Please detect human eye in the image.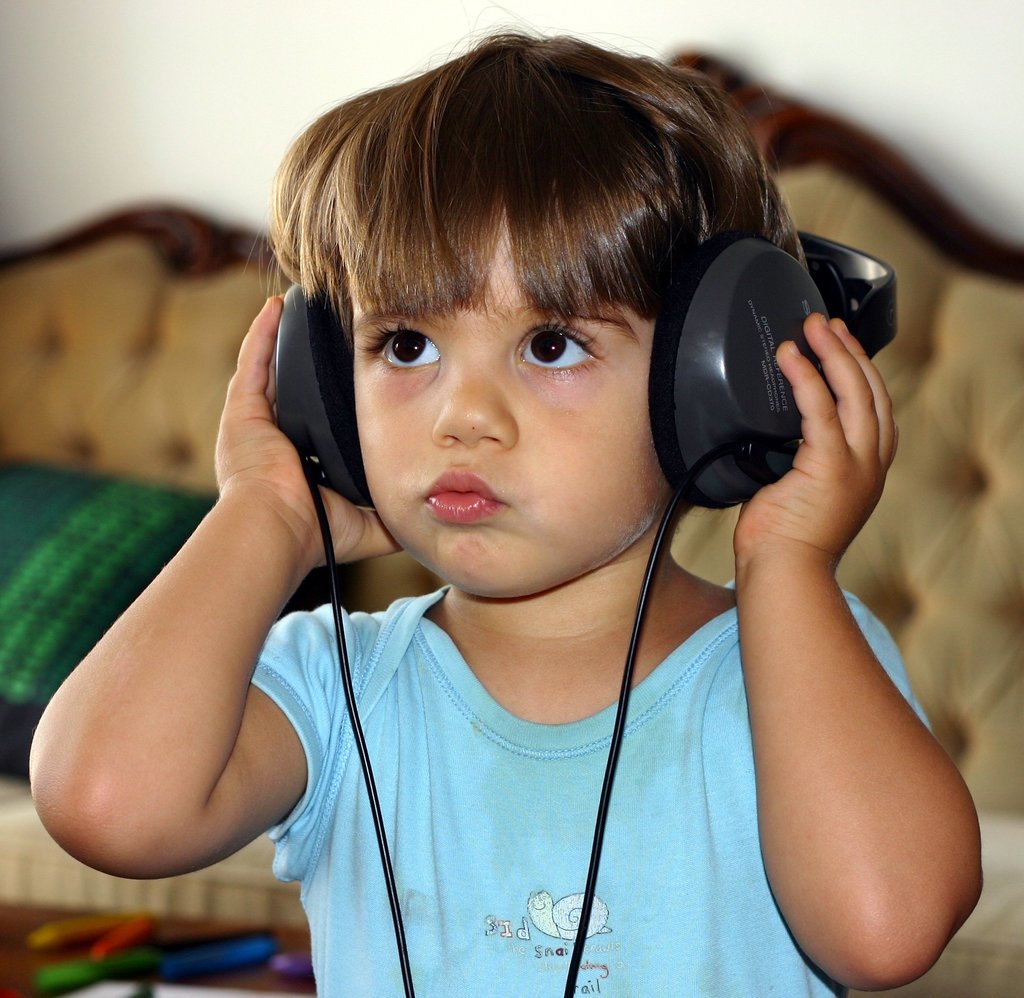
box(355, 316, 445, 376).
